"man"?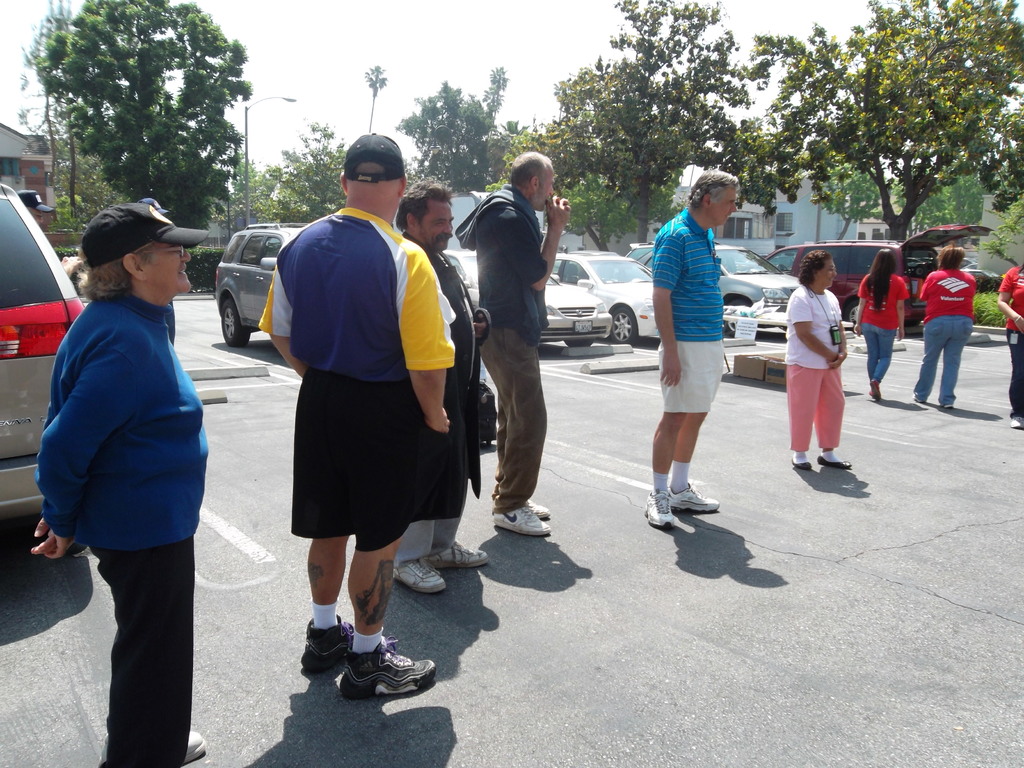
<bbox>454, 151, 570, 534</bbox>
